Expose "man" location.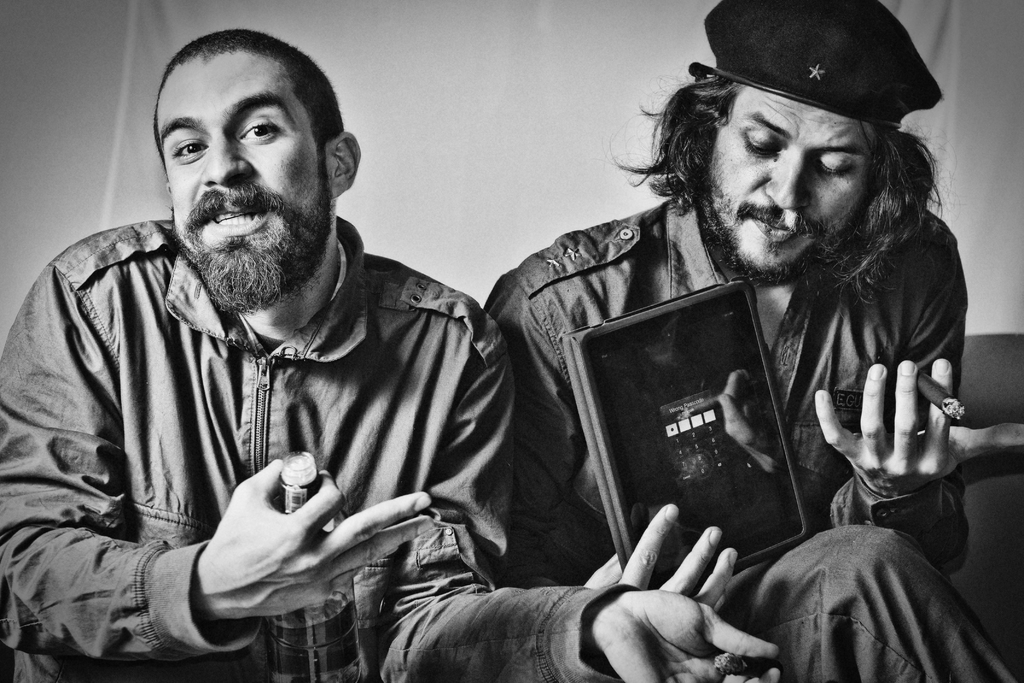
Exposed at bbox=(0, 29, 636, 682).
